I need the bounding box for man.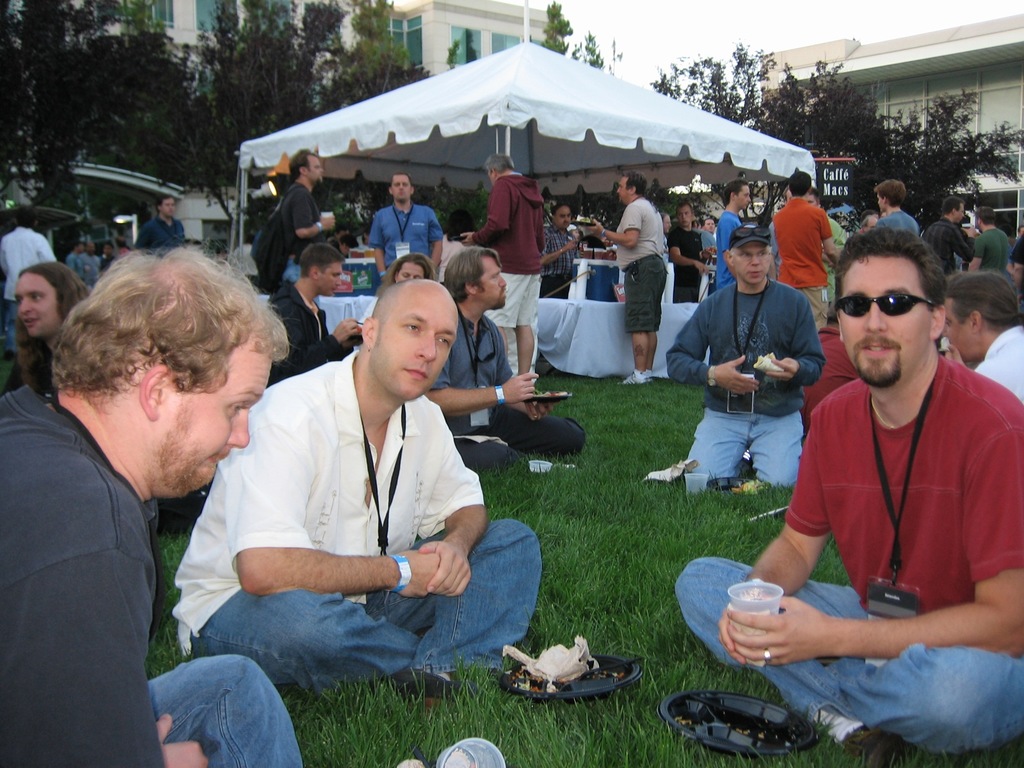
Here it is: bbox(278, 145, 335, 278).
